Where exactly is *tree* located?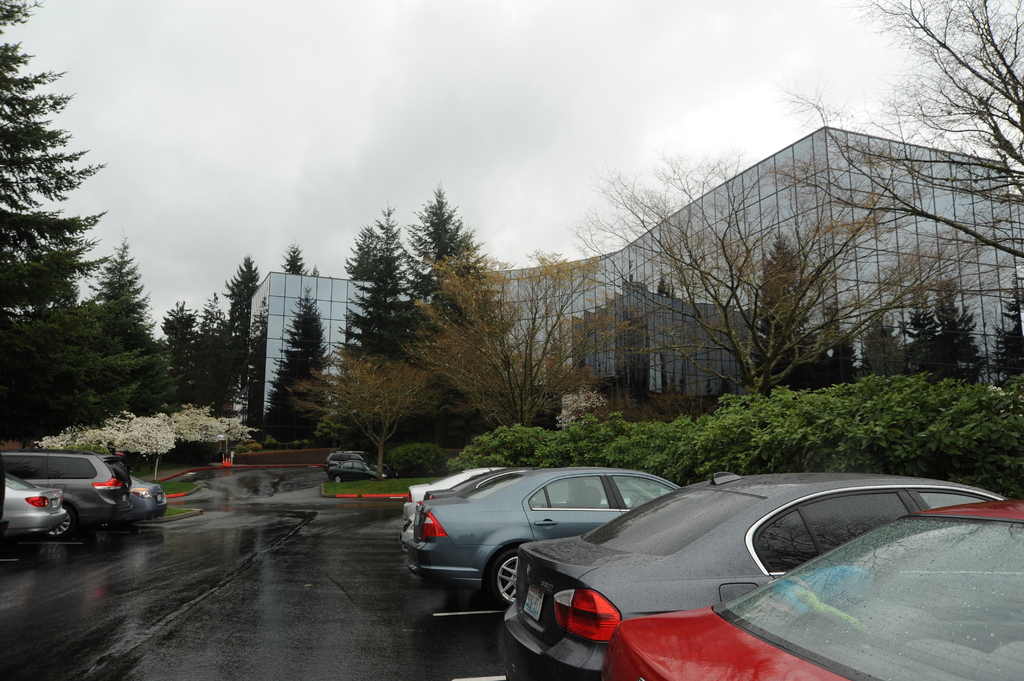
Its bounding box is rect(419, 257, 614, 453).
